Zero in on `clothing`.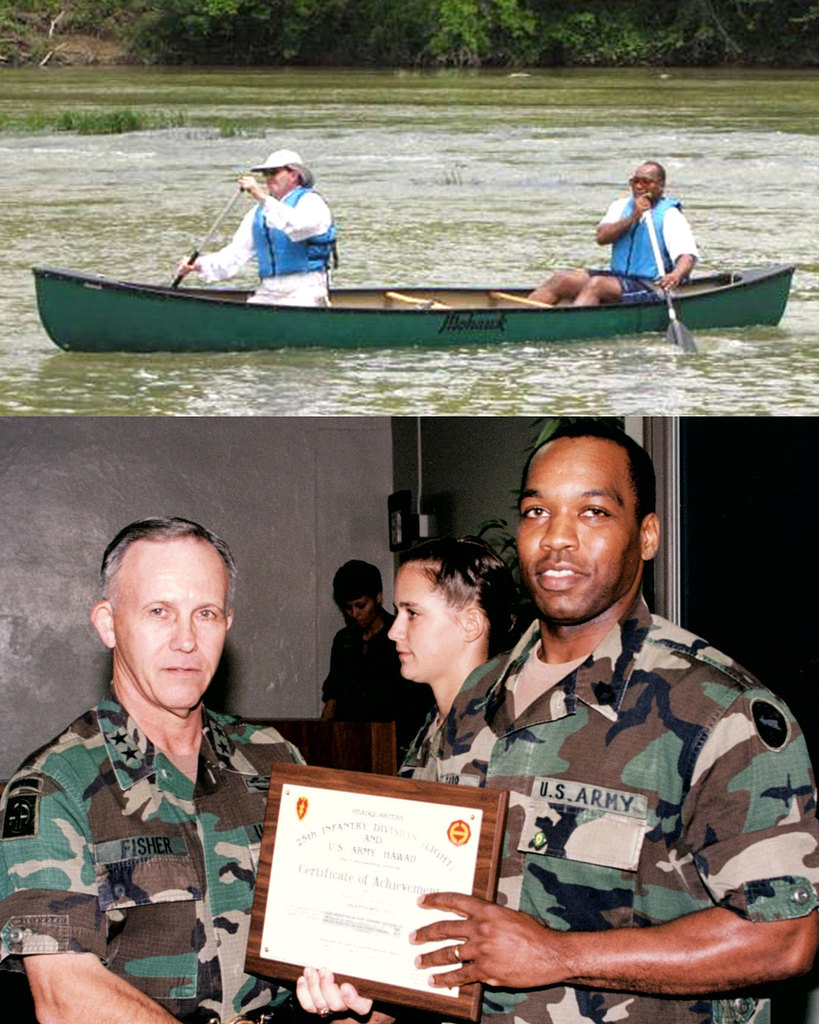
Zeroed in: 418 551 796 997.
